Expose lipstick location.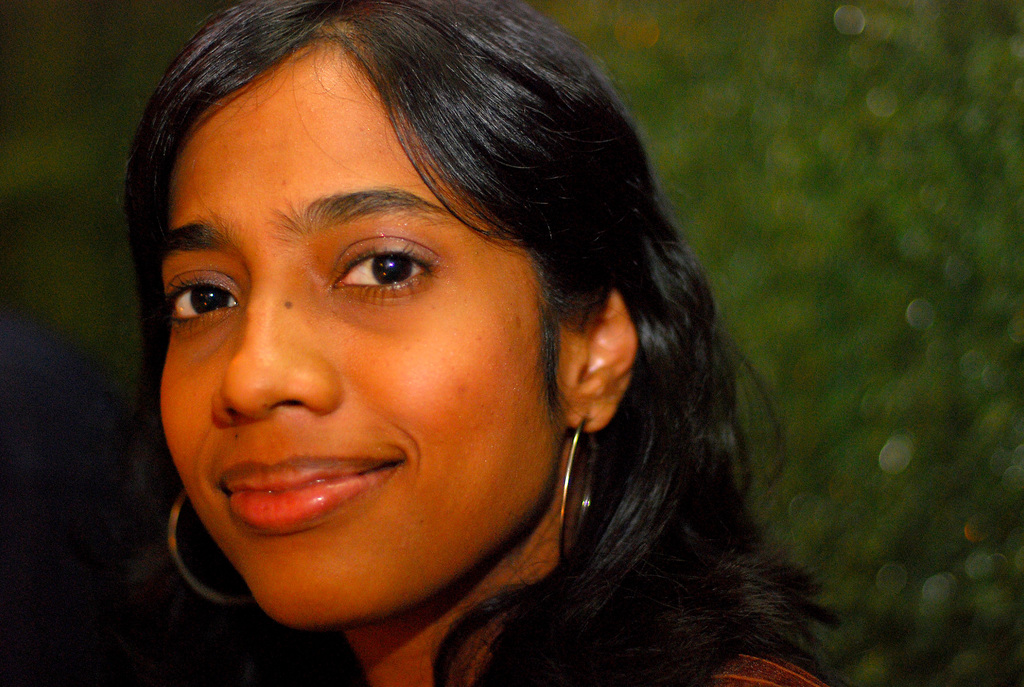
Exposed at left=220, top=459, right=399, bottom=527.
